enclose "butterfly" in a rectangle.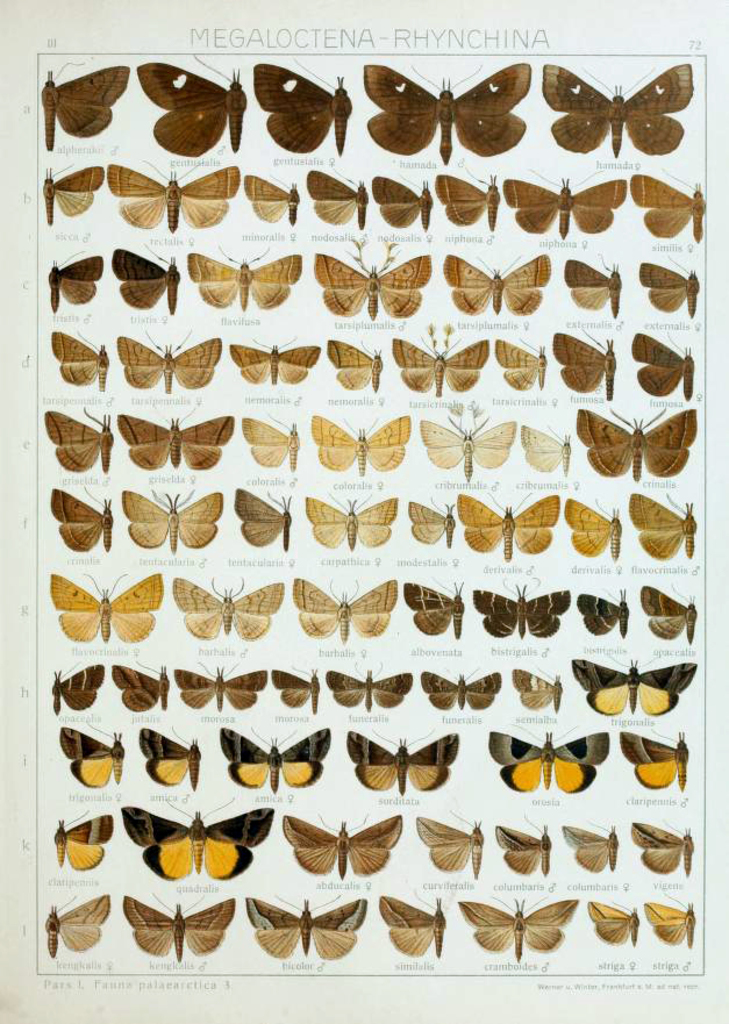
[560, 251, 620, 317].
